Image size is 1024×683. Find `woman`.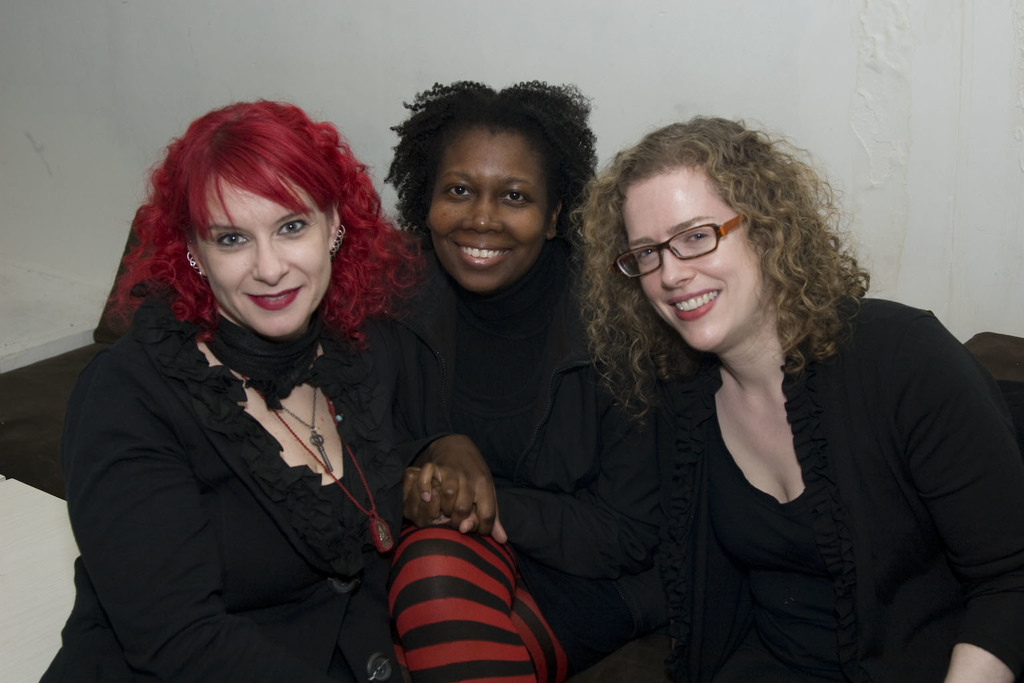
<bbox>37, 101, 495, 682</bbox>.
